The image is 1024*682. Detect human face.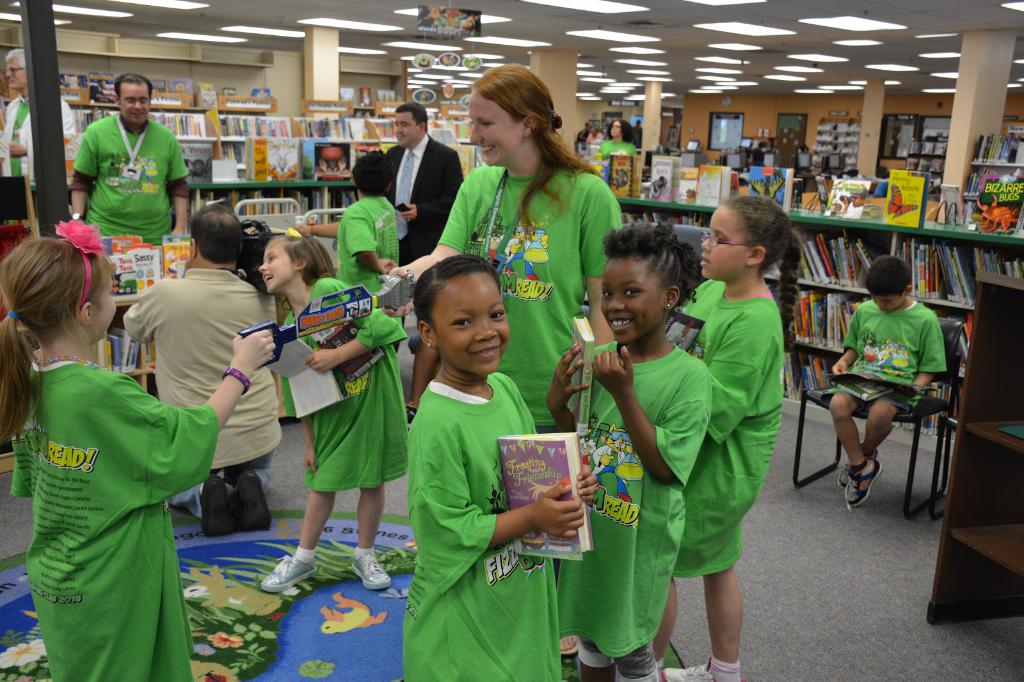
Detection: locate(88, 276, 115, 340).
